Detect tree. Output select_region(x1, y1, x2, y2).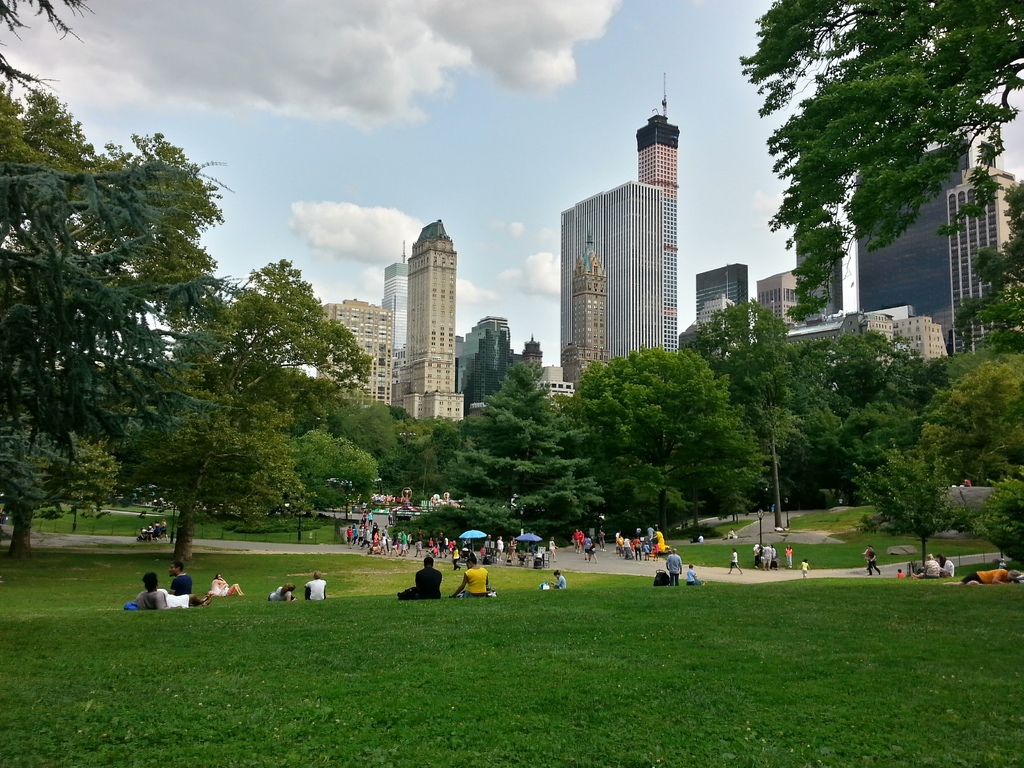
select_region(0, 0, 90, 84).
